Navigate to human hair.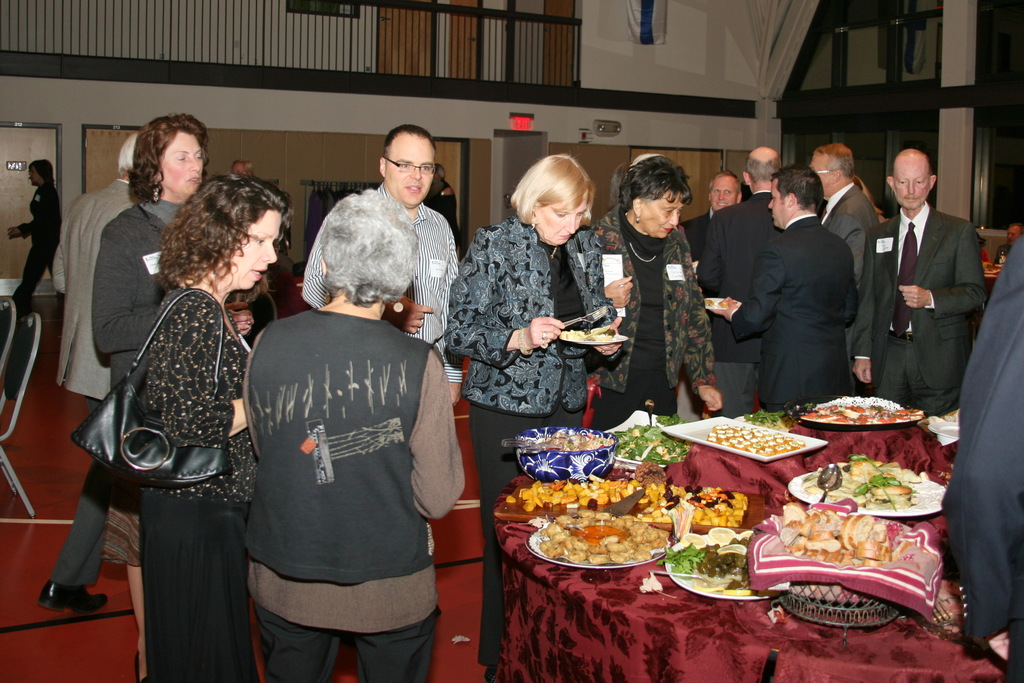
Navigation target: bbox=[126, 113, 210, 205].
